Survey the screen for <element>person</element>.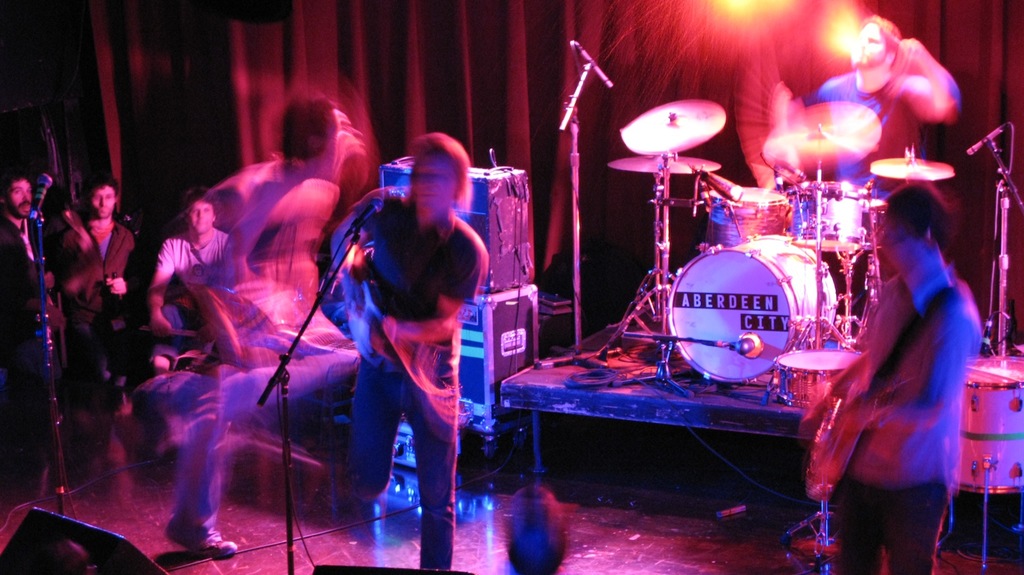
Survey found: 834/174/981/574.
